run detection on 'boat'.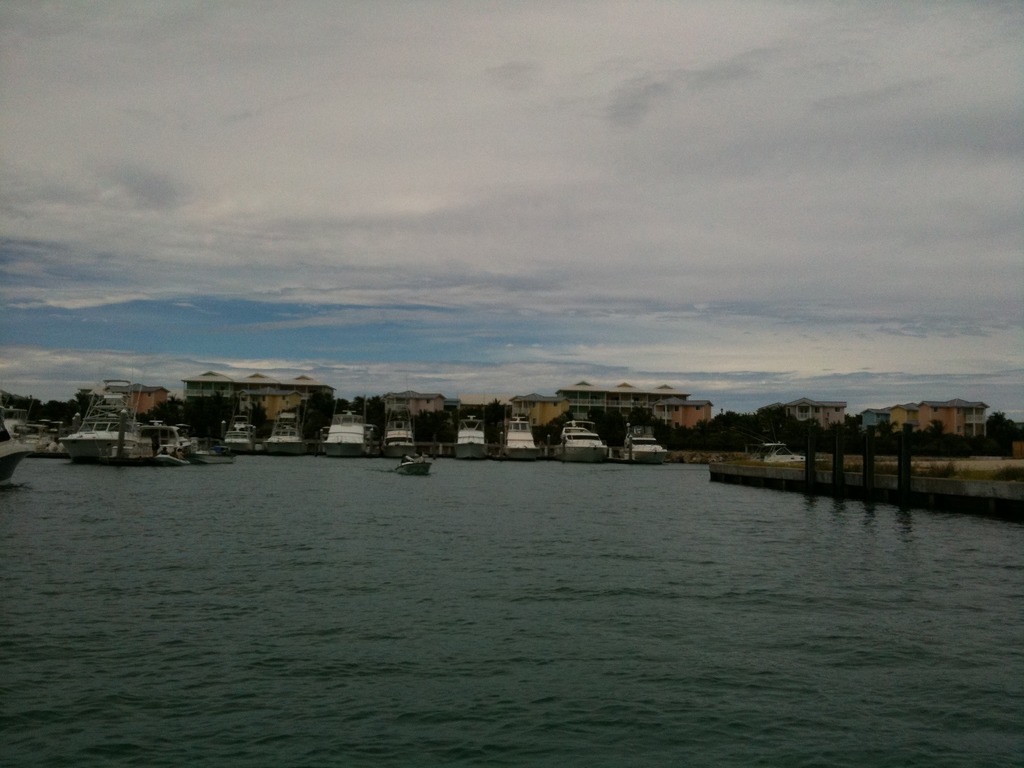
Result: box=[449, 410, 490, 462].
